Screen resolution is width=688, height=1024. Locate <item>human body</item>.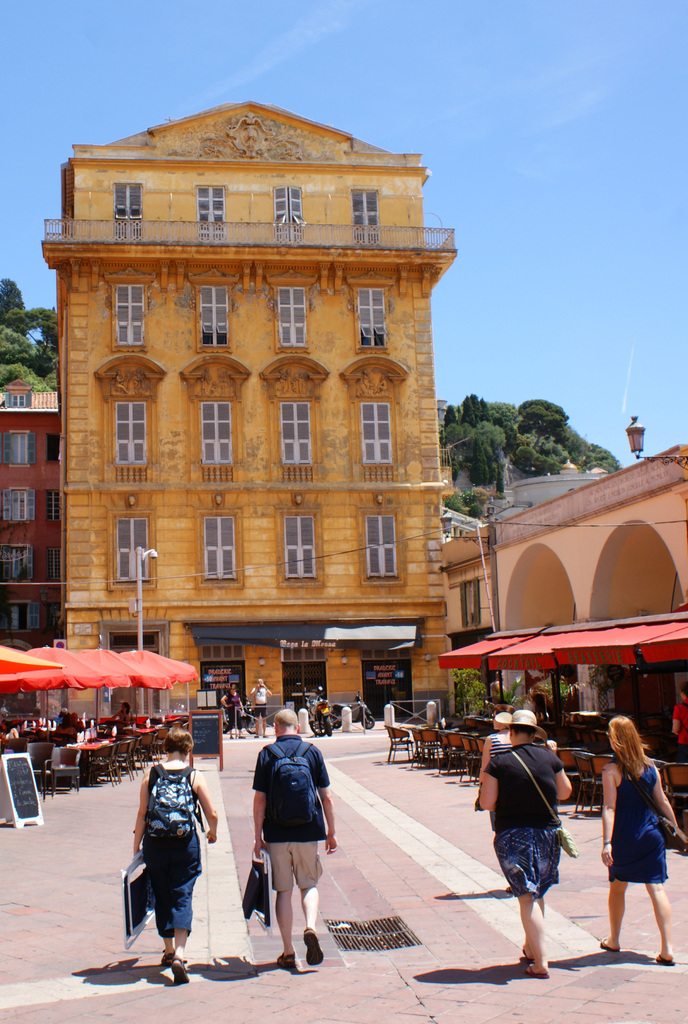
596 707 681 955.
